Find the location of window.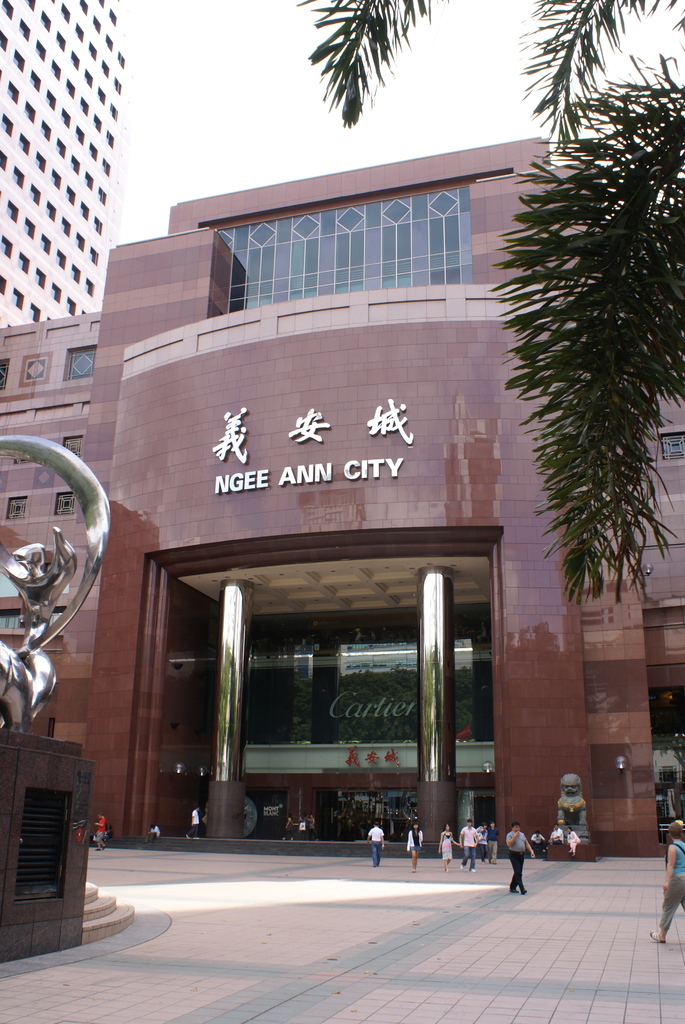
Location: [72,127,86,145].
